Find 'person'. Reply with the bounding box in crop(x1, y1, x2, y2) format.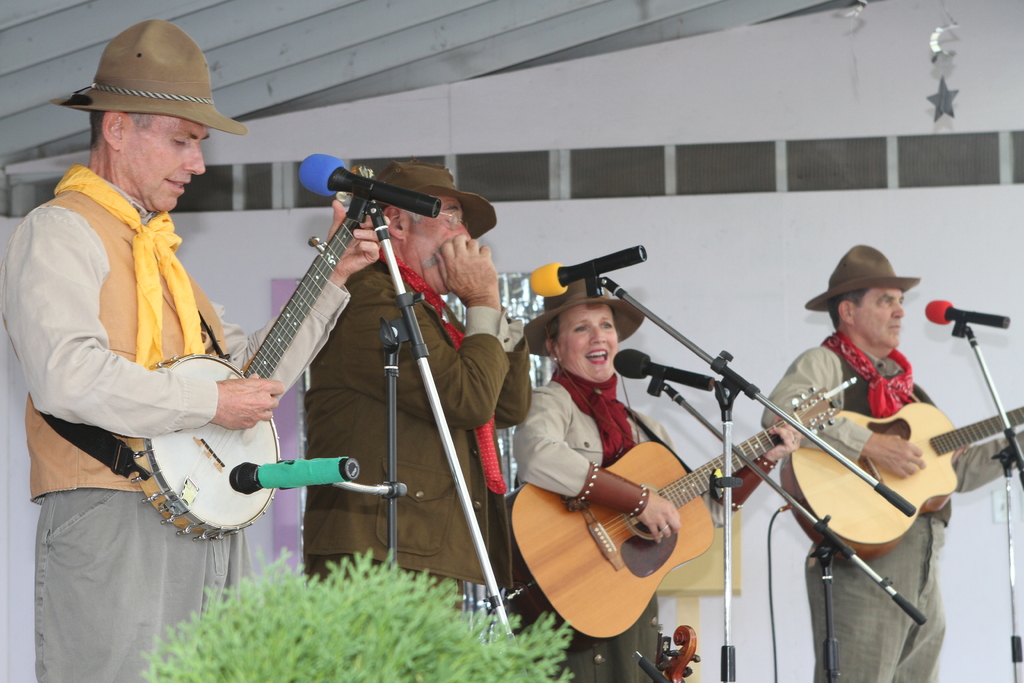
crop(514, 278, 799, 682).
